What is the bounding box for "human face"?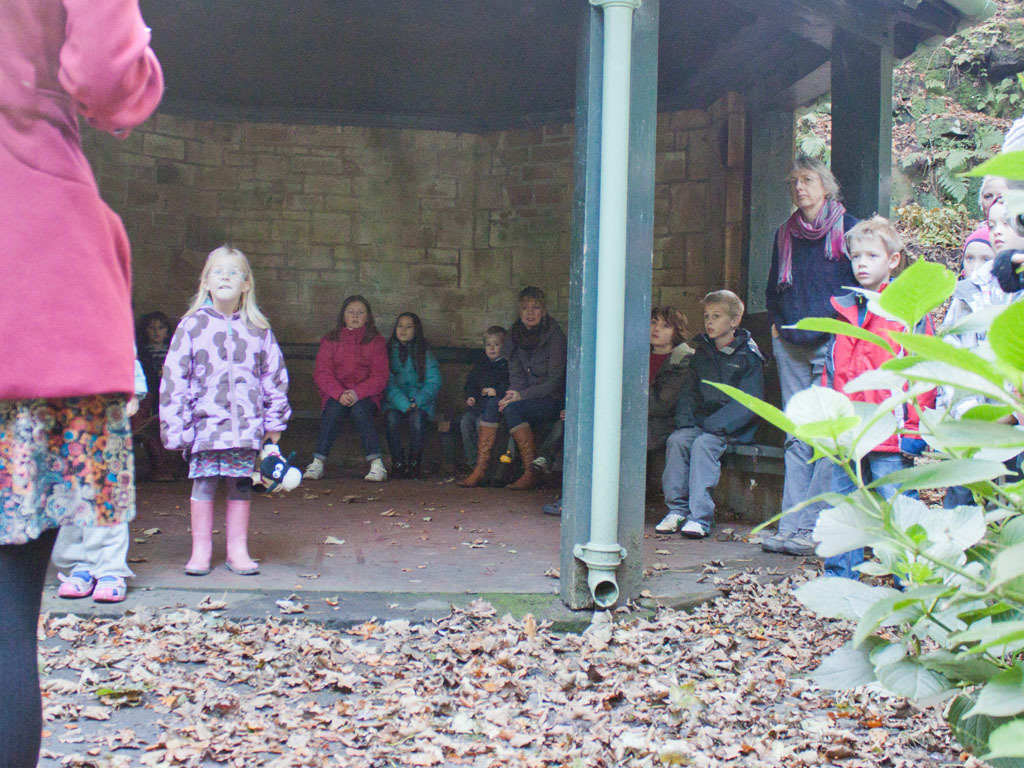
<region>703, 303, 730, 335</region>.
